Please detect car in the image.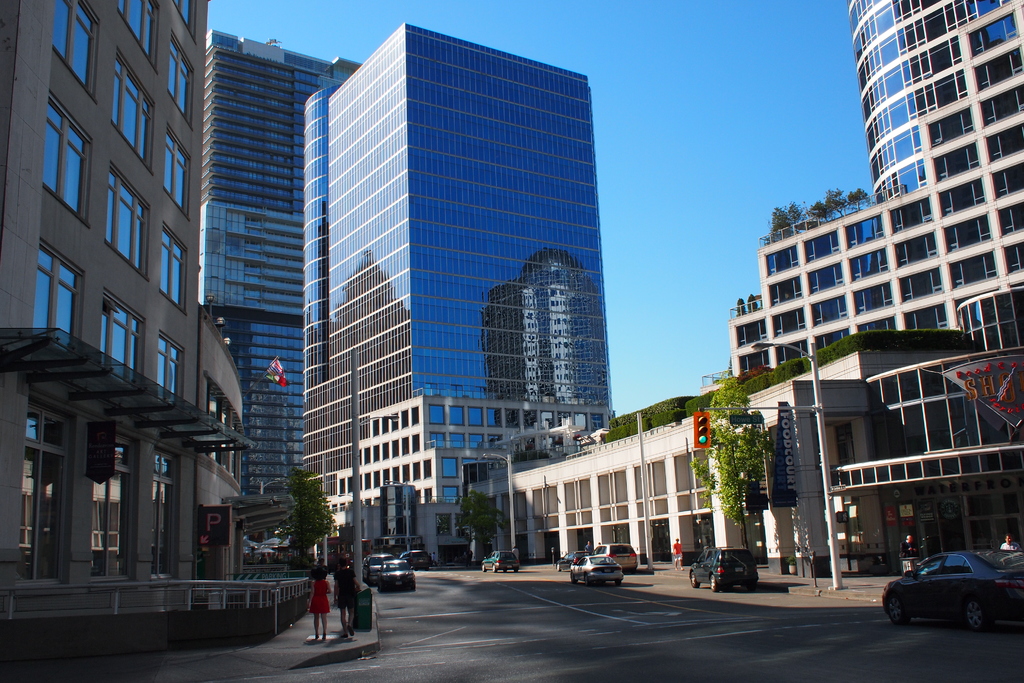
box(692, 548, 756, 593).
